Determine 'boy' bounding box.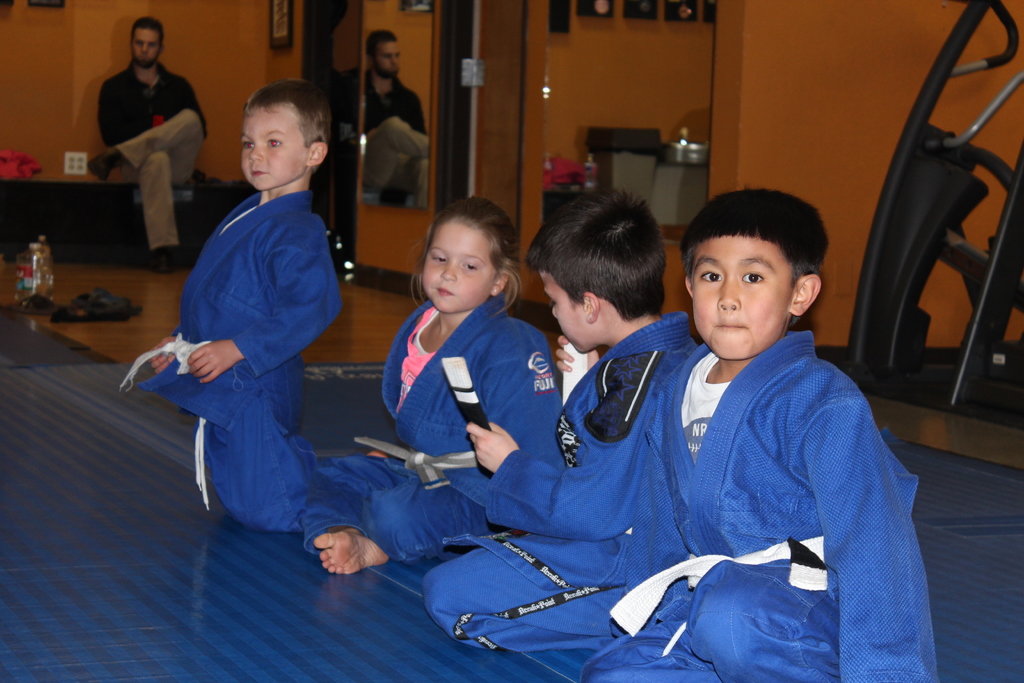
Determined: [x1=132, y1=72, x2=394, y2=537].
